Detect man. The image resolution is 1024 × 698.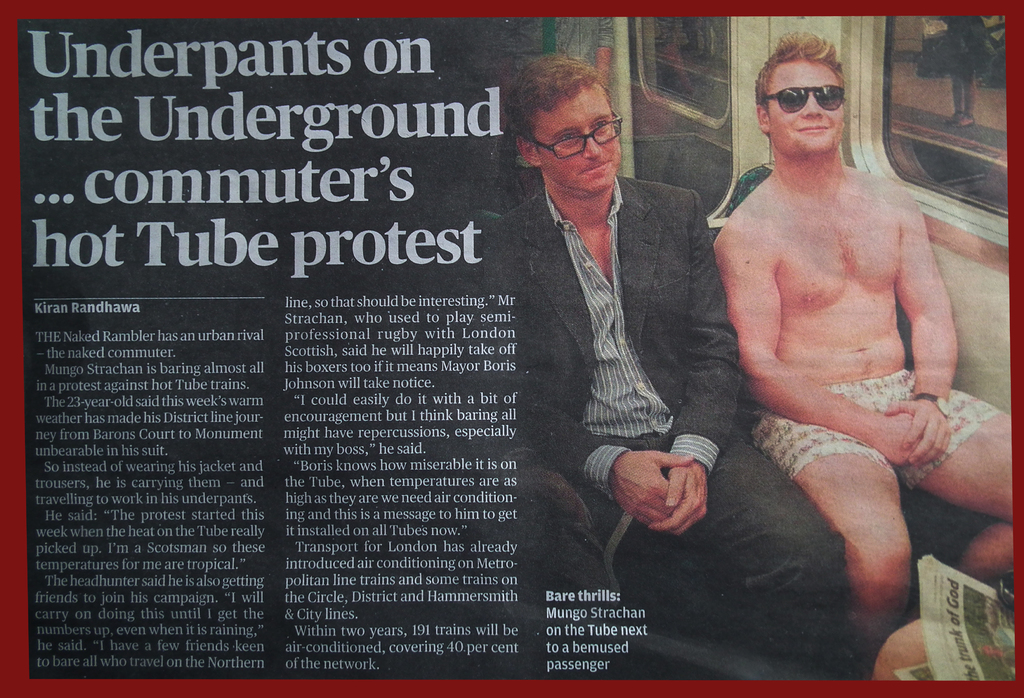
left=477, top=56, right=847, bottom=683.
